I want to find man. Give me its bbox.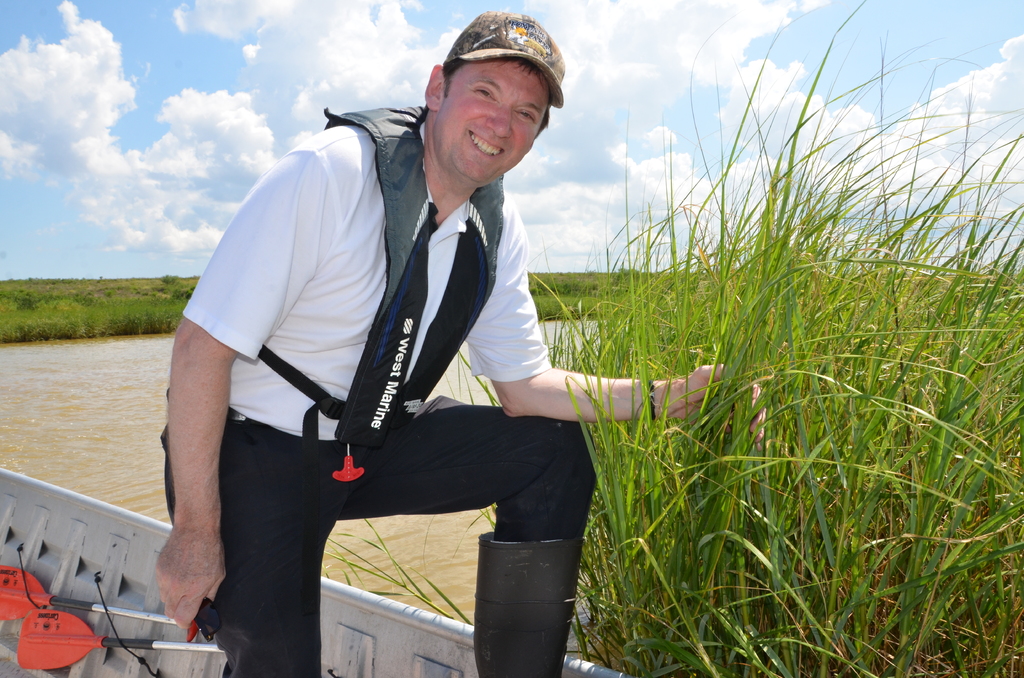
l=230, t=19, r=771, b=658.
